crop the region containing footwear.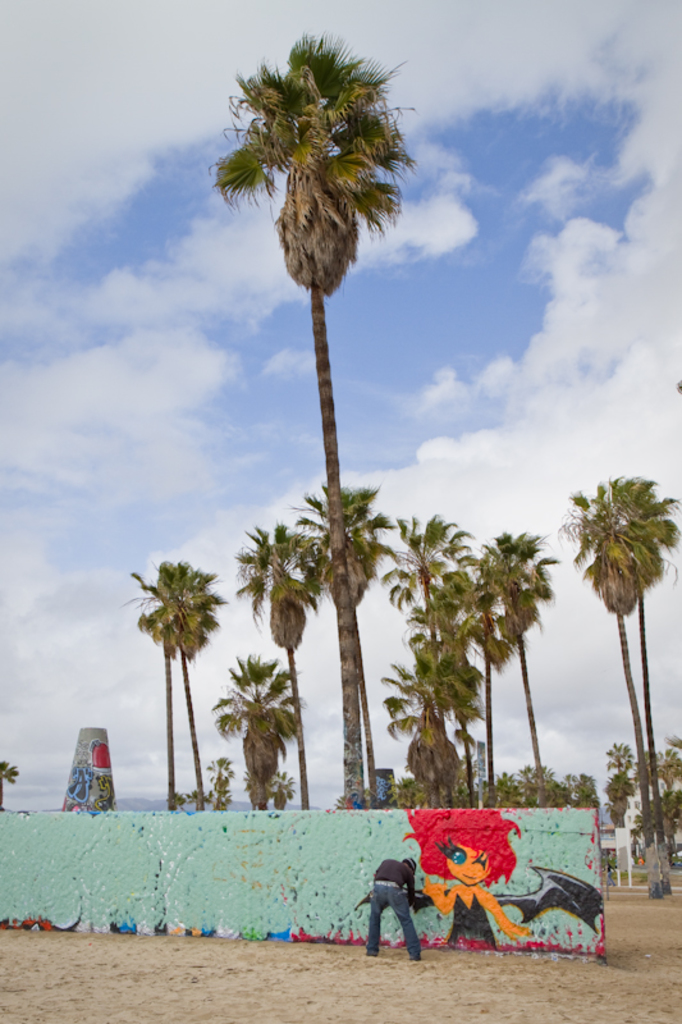
Crop region: [x1=411, y1=952, x2=424, y2=960].
